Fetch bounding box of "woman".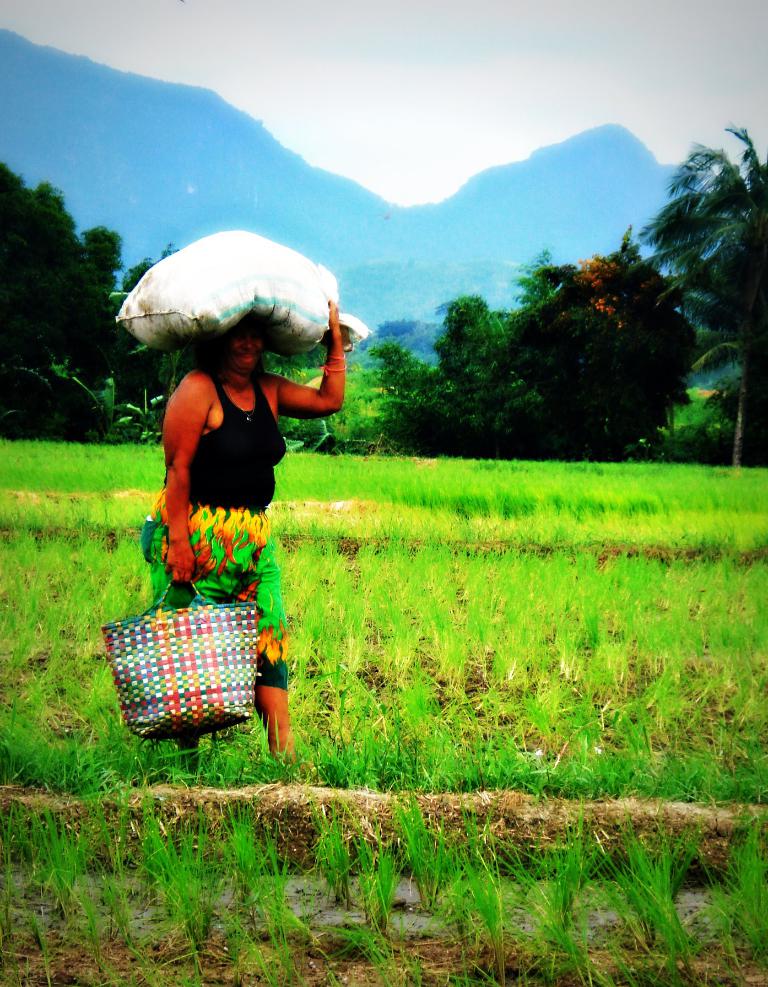
Bbox: x1=130, y1=236, x2=371, y2=663.
